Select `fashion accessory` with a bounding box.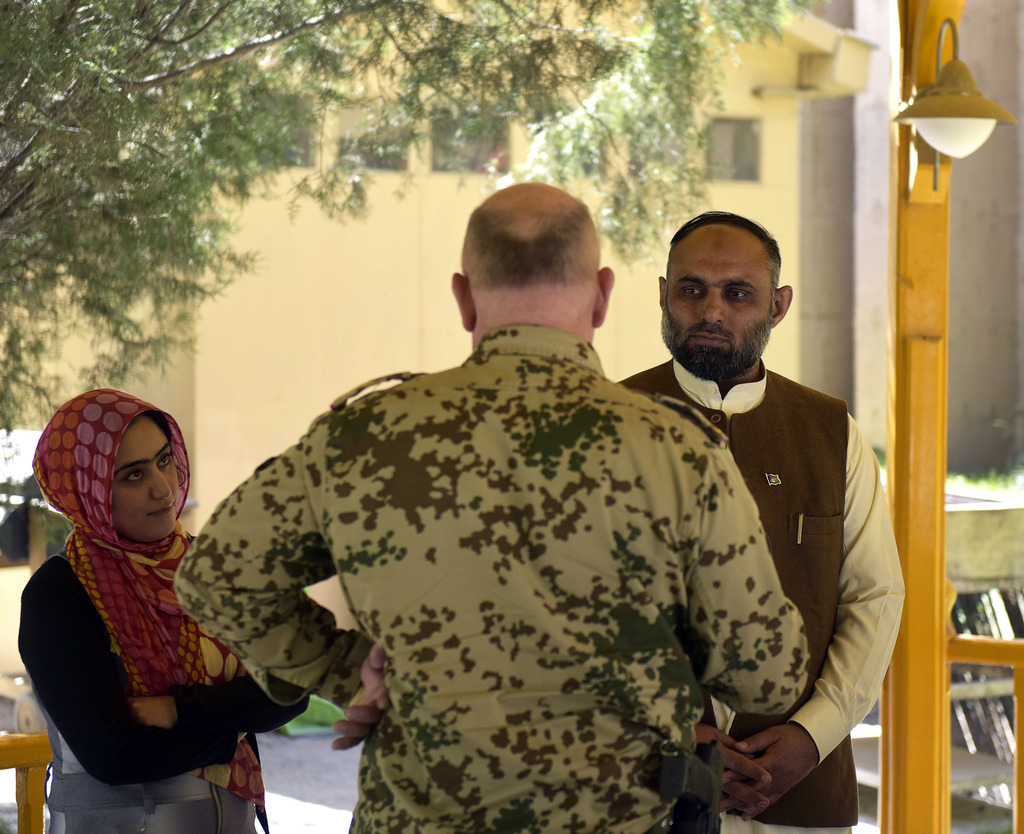
32:386:262:808.
